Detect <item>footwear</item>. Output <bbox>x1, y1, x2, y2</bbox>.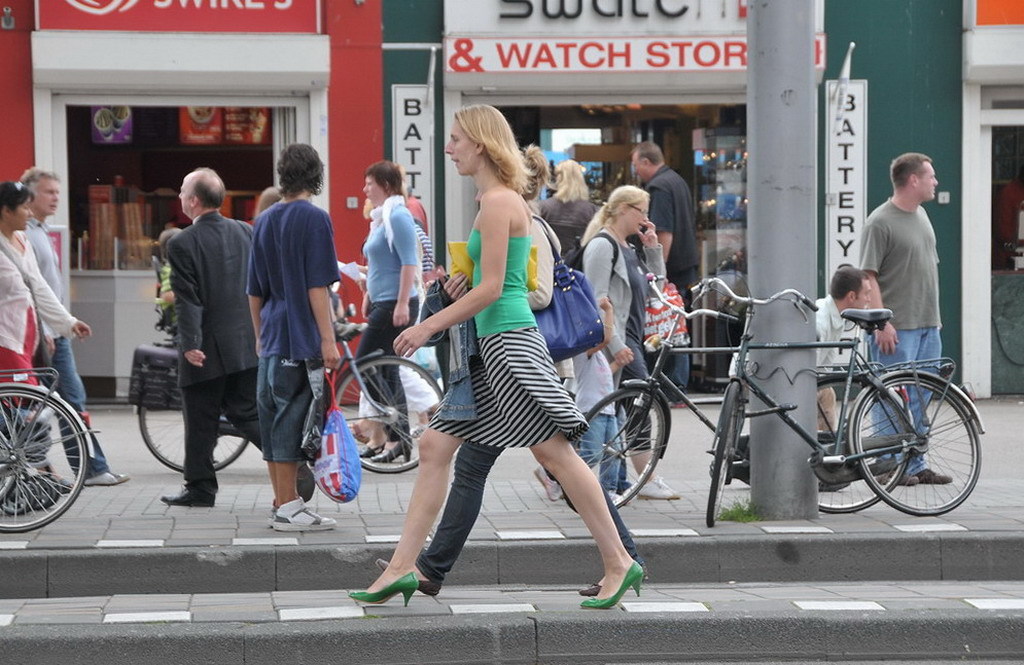
<bbox>579, 562, 640, 610</bbox>.
